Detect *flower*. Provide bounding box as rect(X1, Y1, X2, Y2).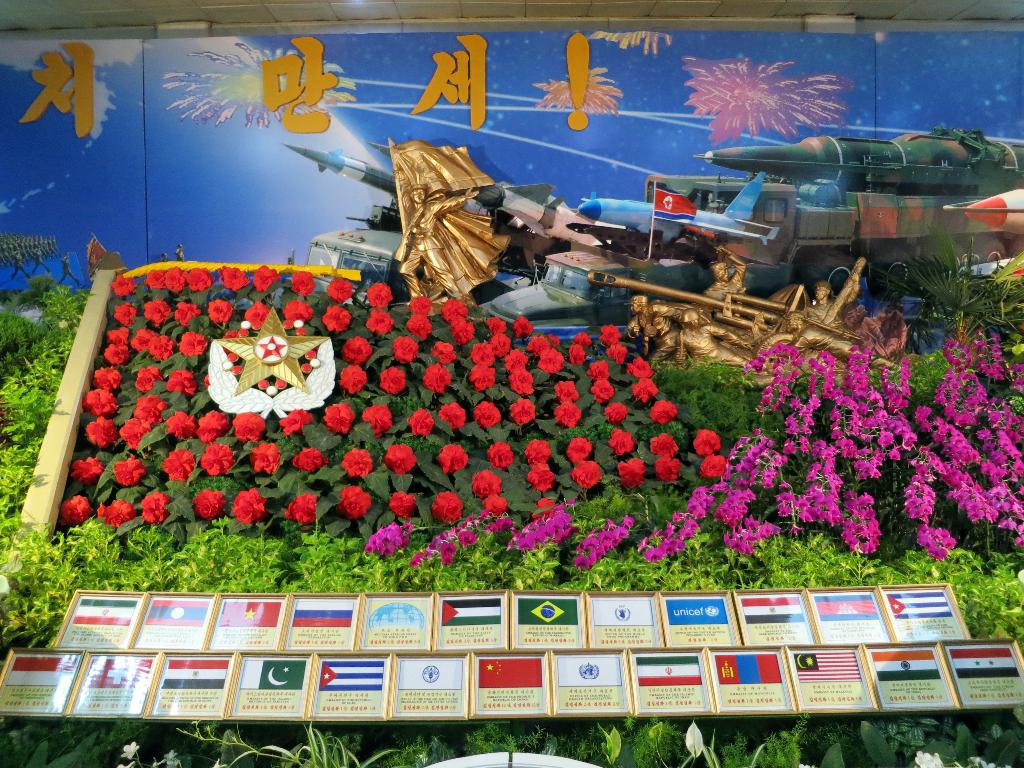
rect(388, 492, 417, 521).
